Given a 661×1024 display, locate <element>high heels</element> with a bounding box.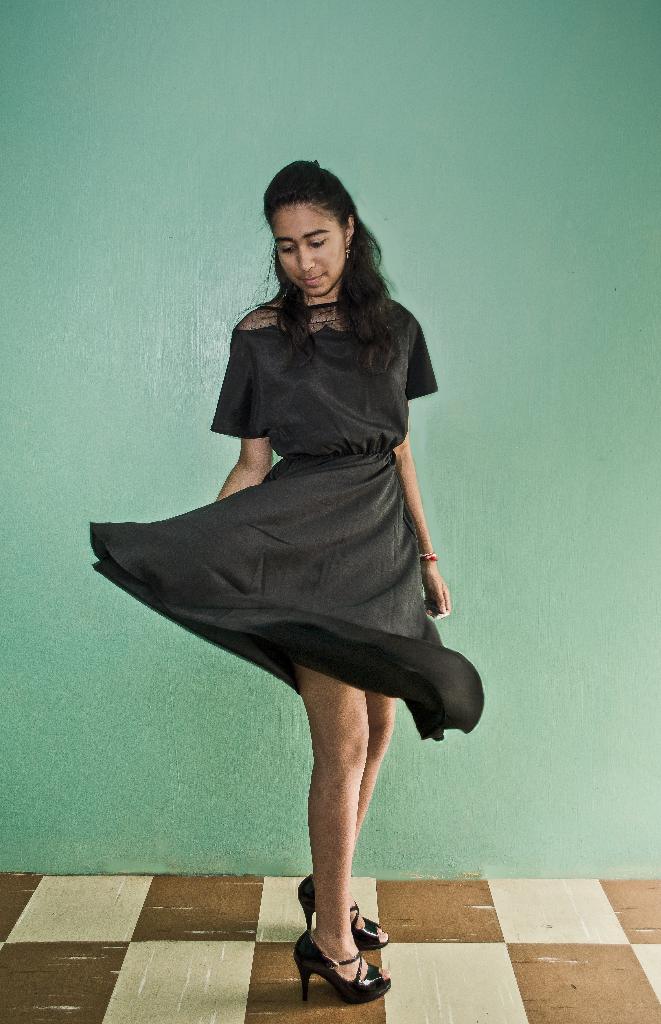
Located: (298, 869, 394, 949).
